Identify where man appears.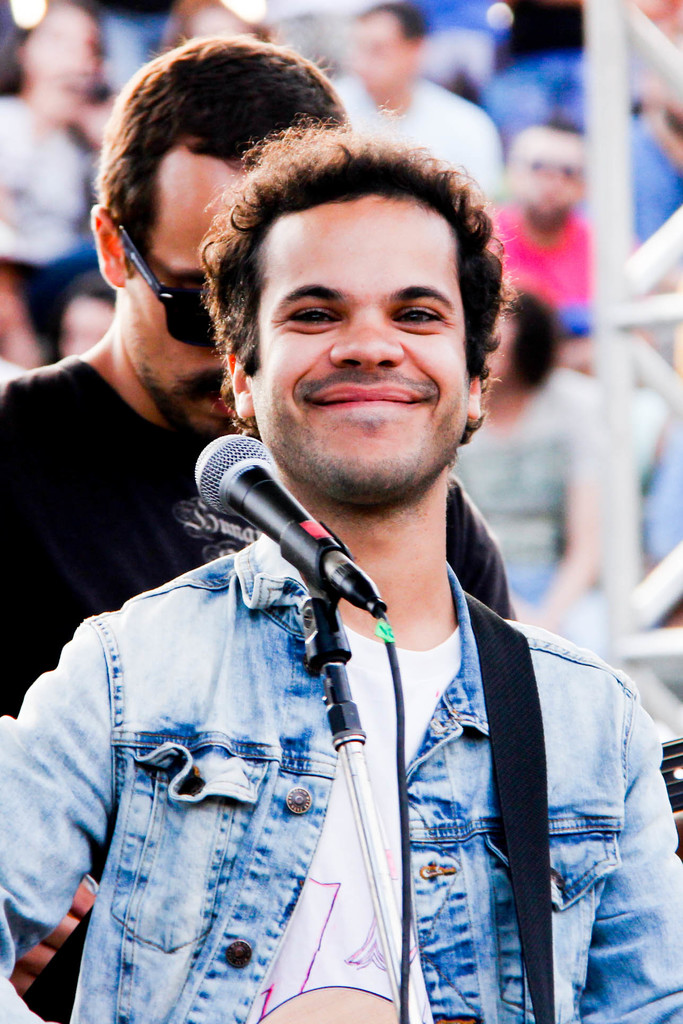
Appears at <box>0,30,511,1022</box>.
